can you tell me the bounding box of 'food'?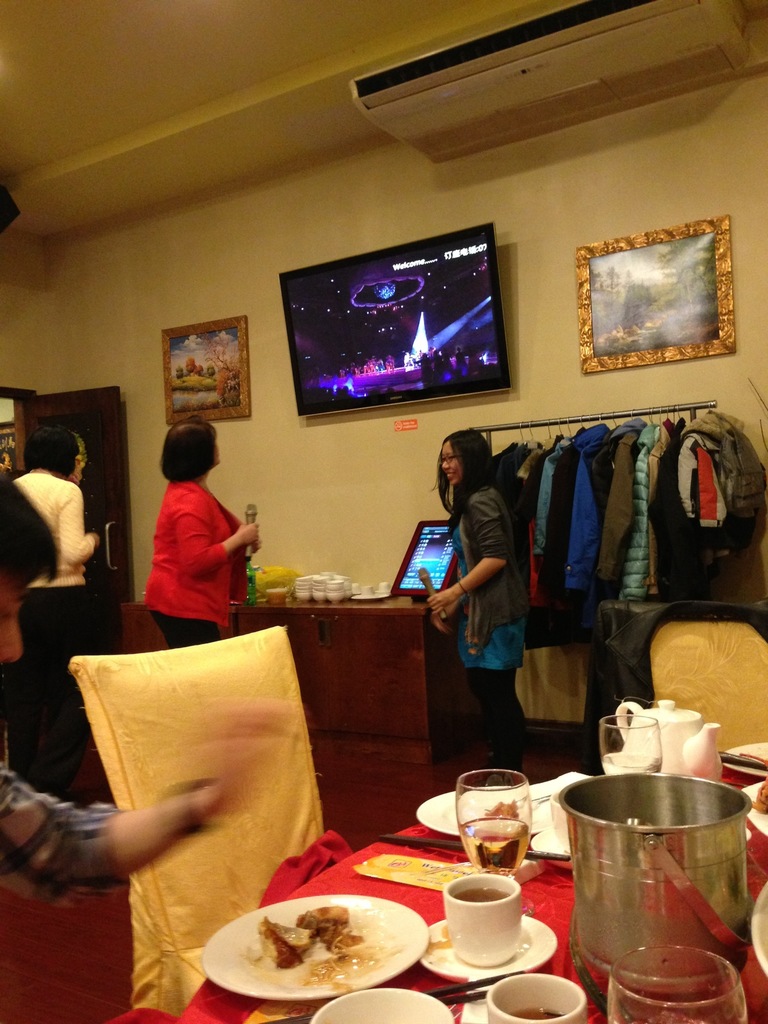
crop(479, 796, 521, 823).
